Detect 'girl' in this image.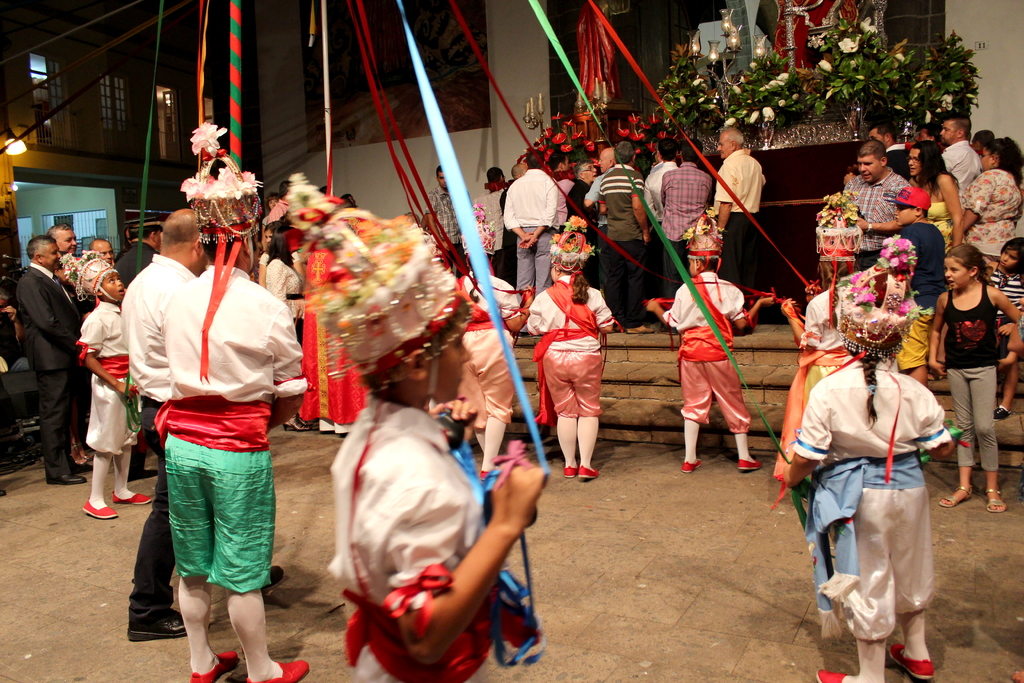
Detection: (x1=969, y1=231, x2=1023, y2=424).
